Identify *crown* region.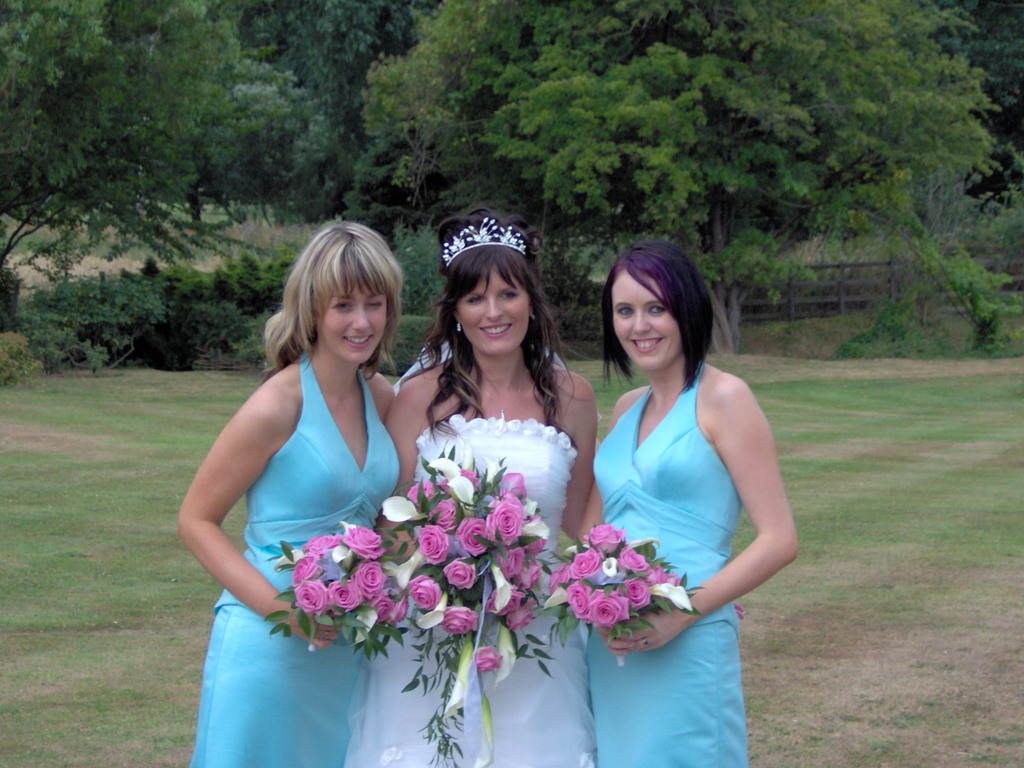
Region: (439, 213, 531, 264).
